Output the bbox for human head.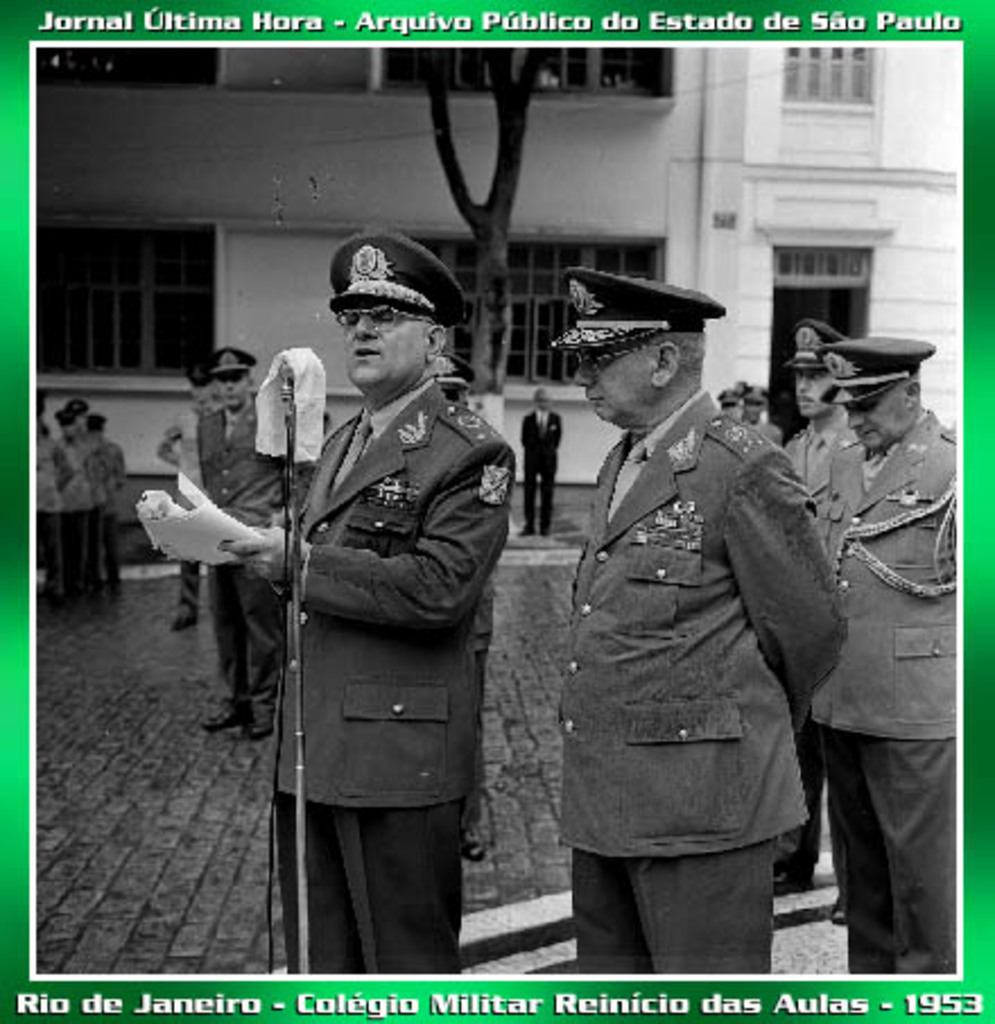
box=[712, 391, 739, 418].
